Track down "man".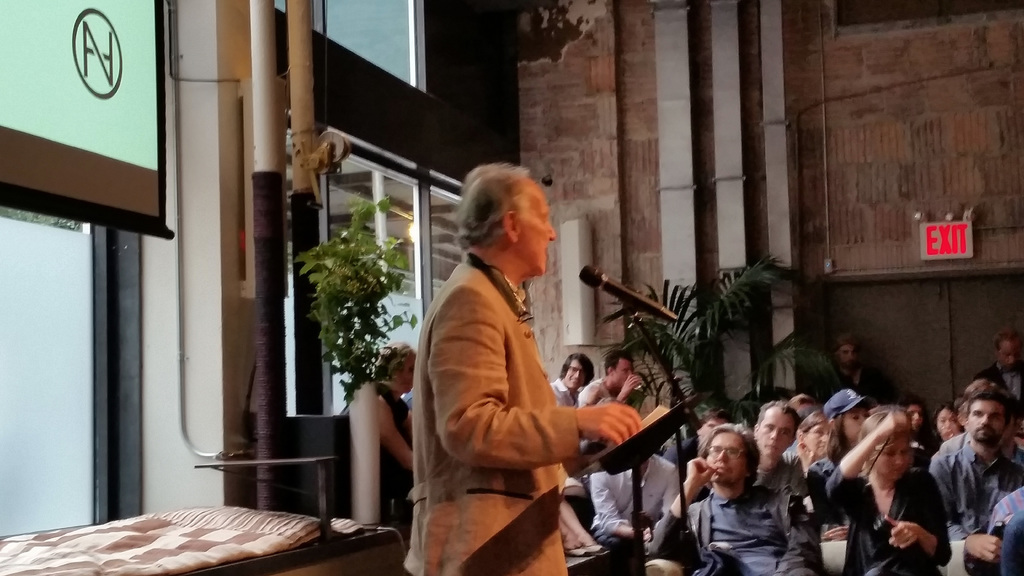
Tracked to rect(820, 333, 889, 402).
